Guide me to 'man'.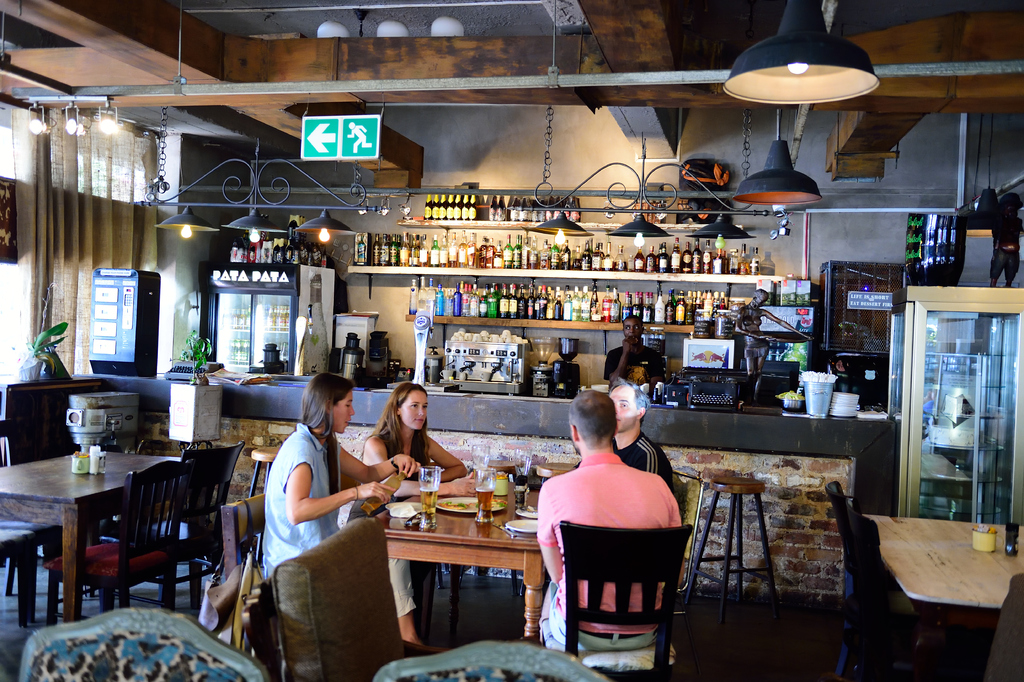
Guidance: {"left": 572, "top": 382, "right": 673, "bottom": 491}.
